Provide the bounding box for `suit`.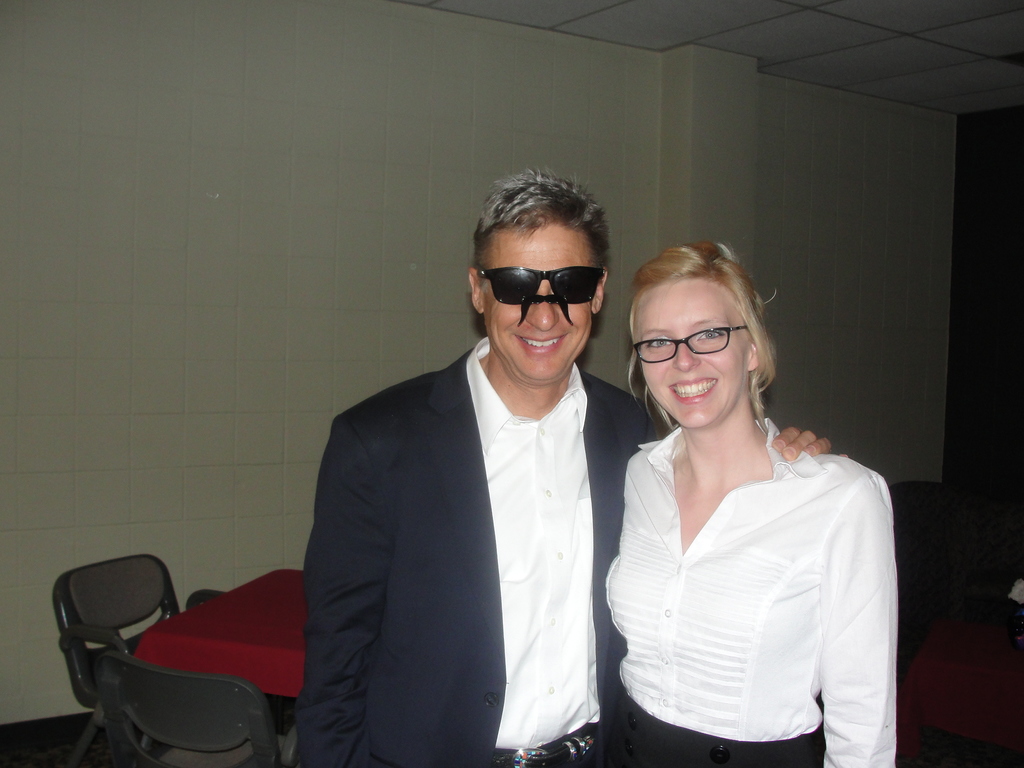
[x1=285, y1=256, x2=644, y2=758].
